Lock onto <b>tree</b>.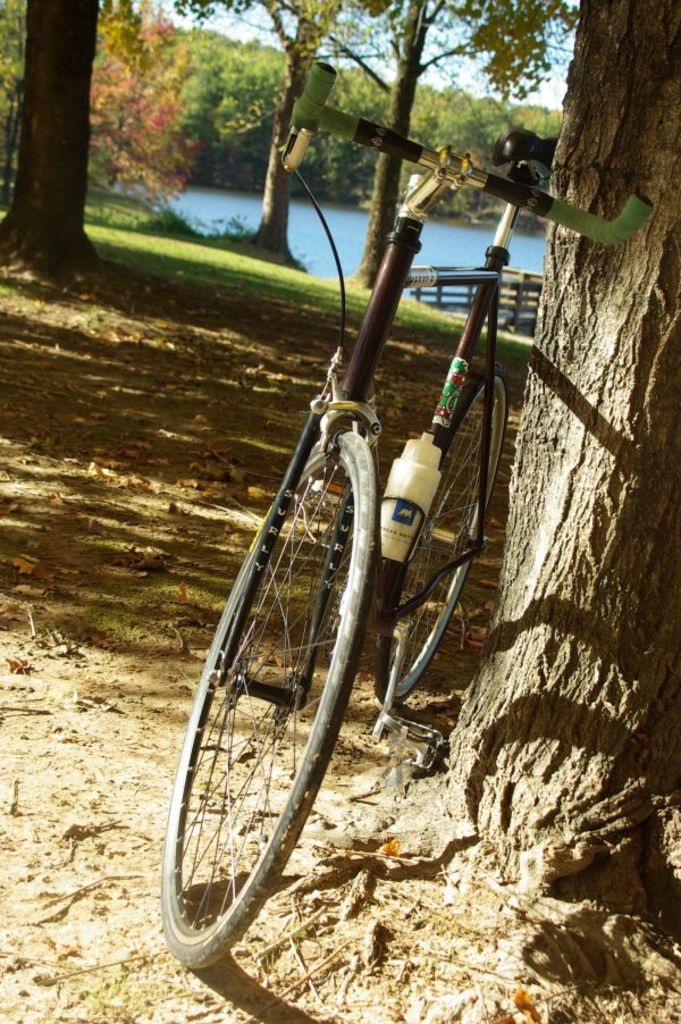
Locked: crop(0, 1, 117, 259).
